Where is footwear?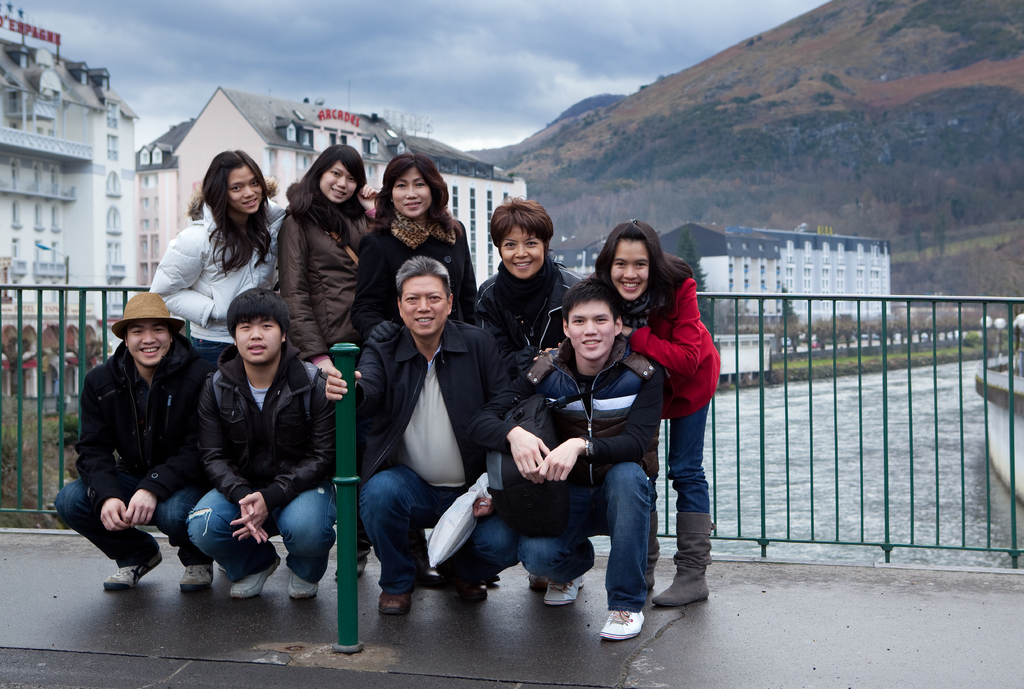
378,592,412,617.
